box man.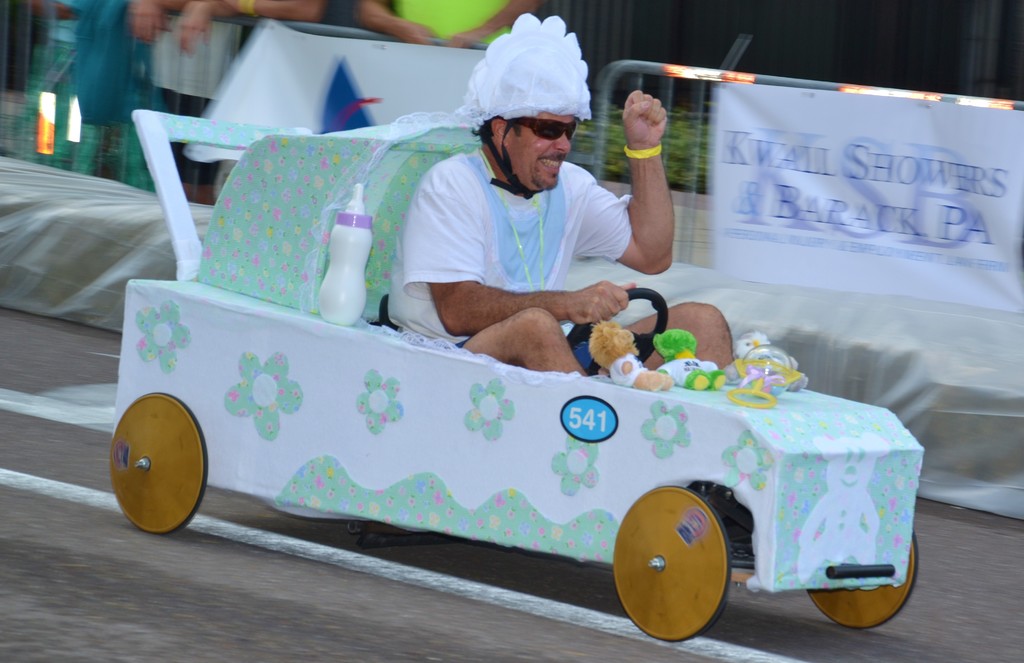
{"x1": 358, "y1": 60, "x2": 671, "y2": 384}.
